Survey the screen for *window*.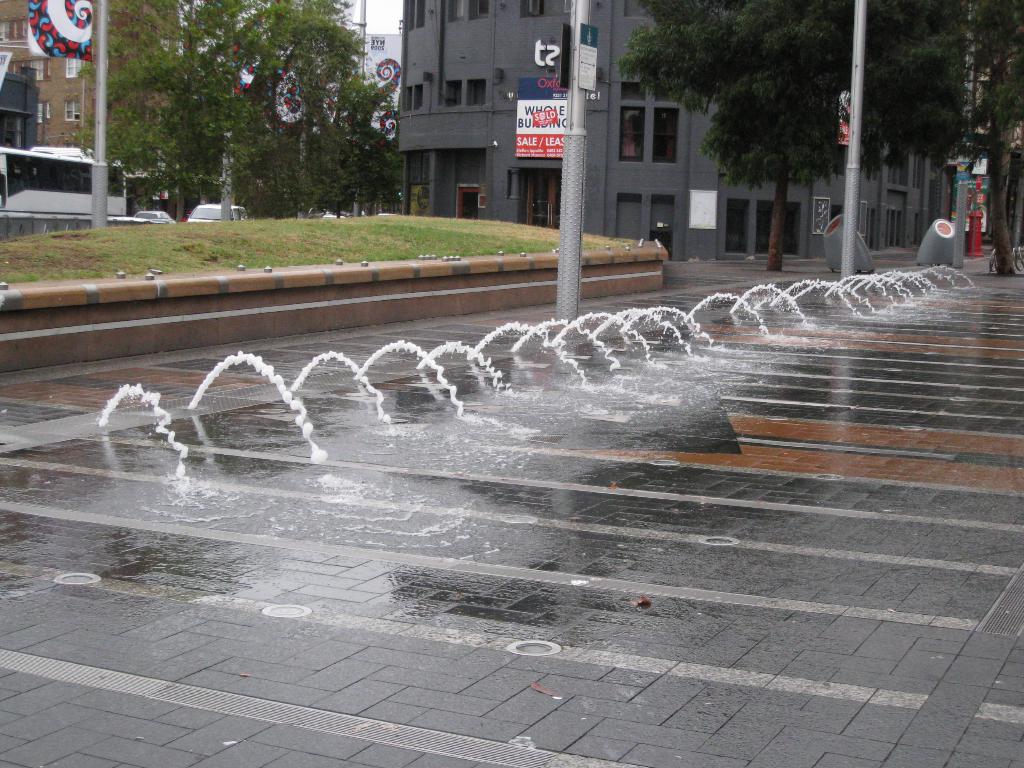
Survey found: 618, 108, 645, 158.
